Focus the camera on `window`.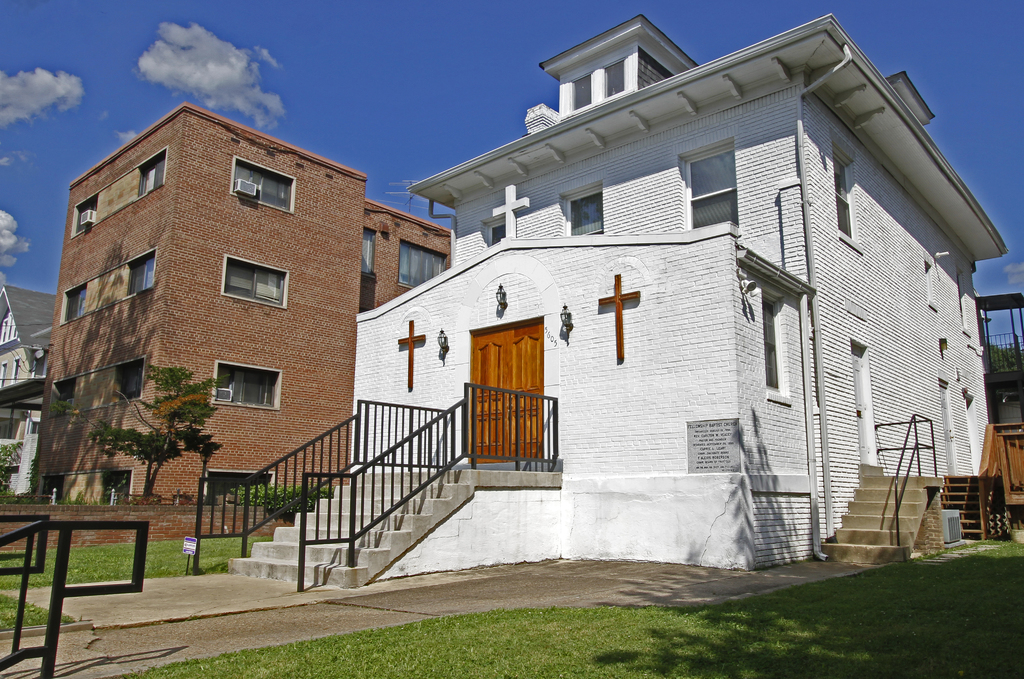
Focus region: l=764, t=298, r=785, b=390.
